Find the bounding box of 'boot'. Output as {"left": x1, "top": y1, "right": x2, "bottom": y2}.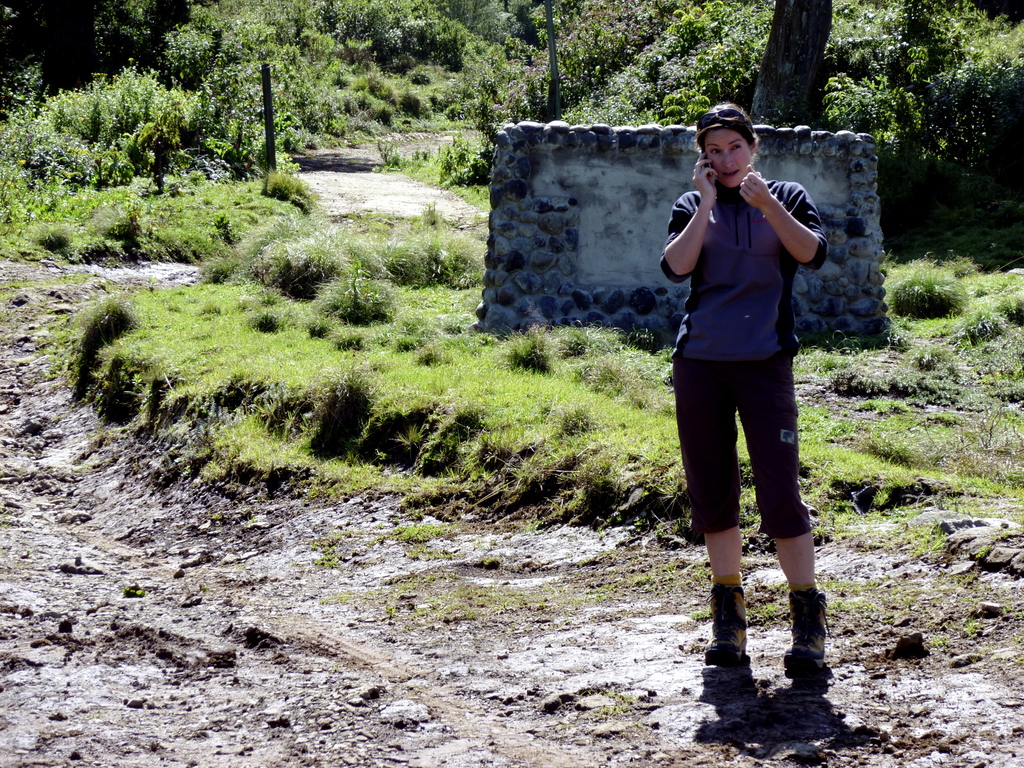
{"left": 782, "top": 586, "right": 829, "bottom": 665}.
